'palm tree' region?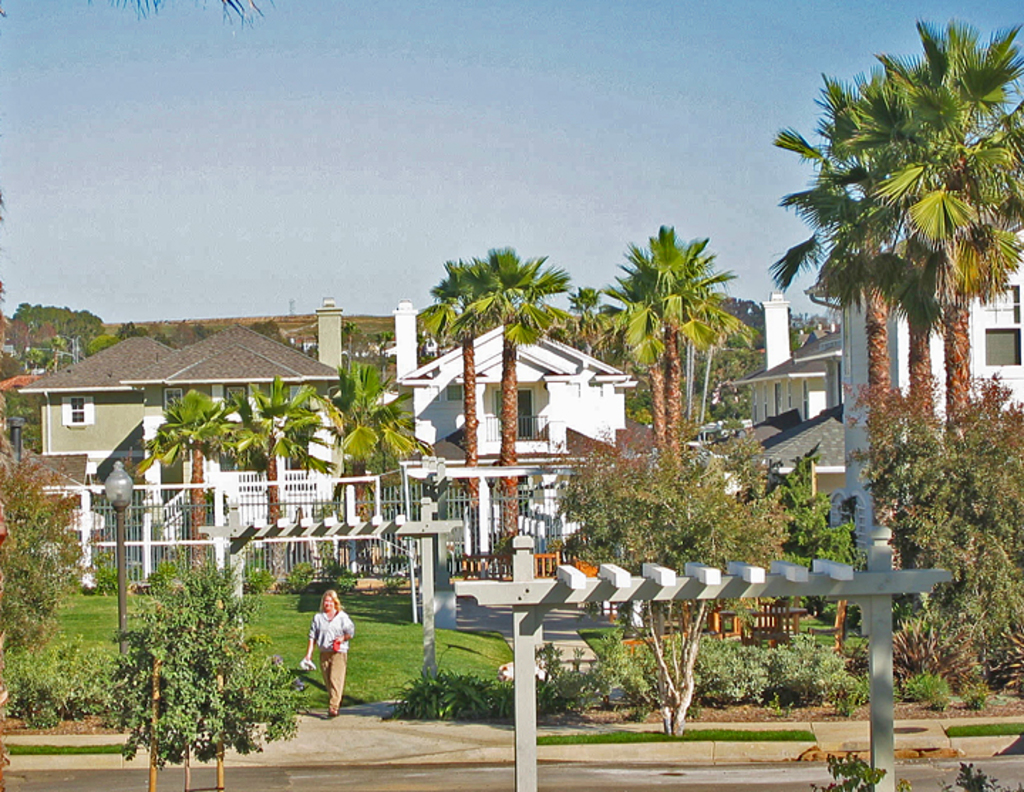
420 255 508 495
